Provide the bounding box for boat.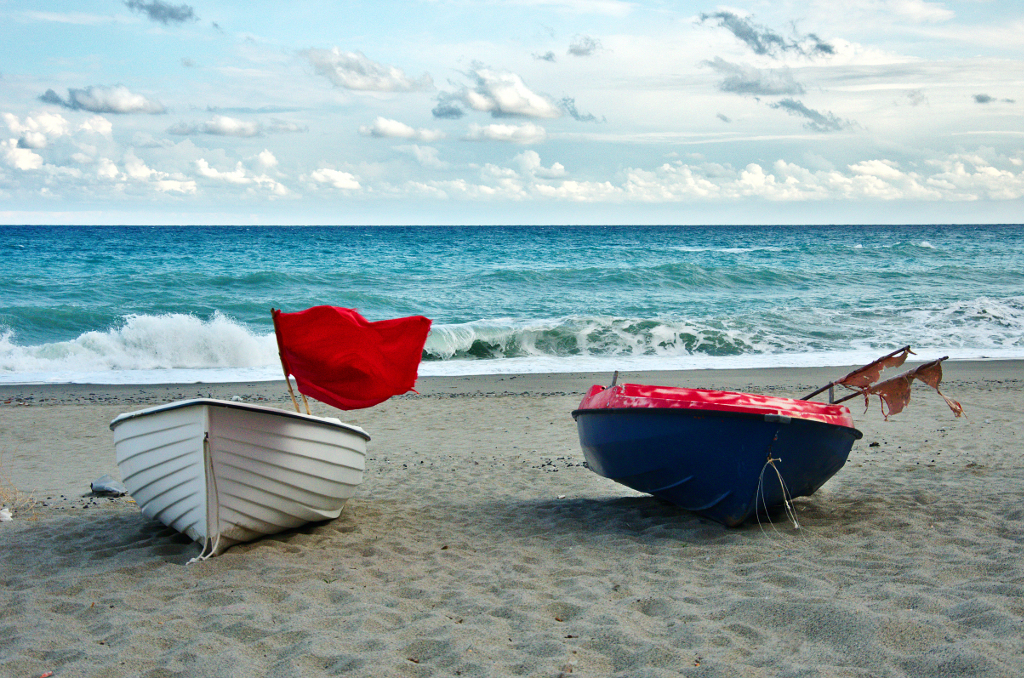
109, 399, 375, 562.
